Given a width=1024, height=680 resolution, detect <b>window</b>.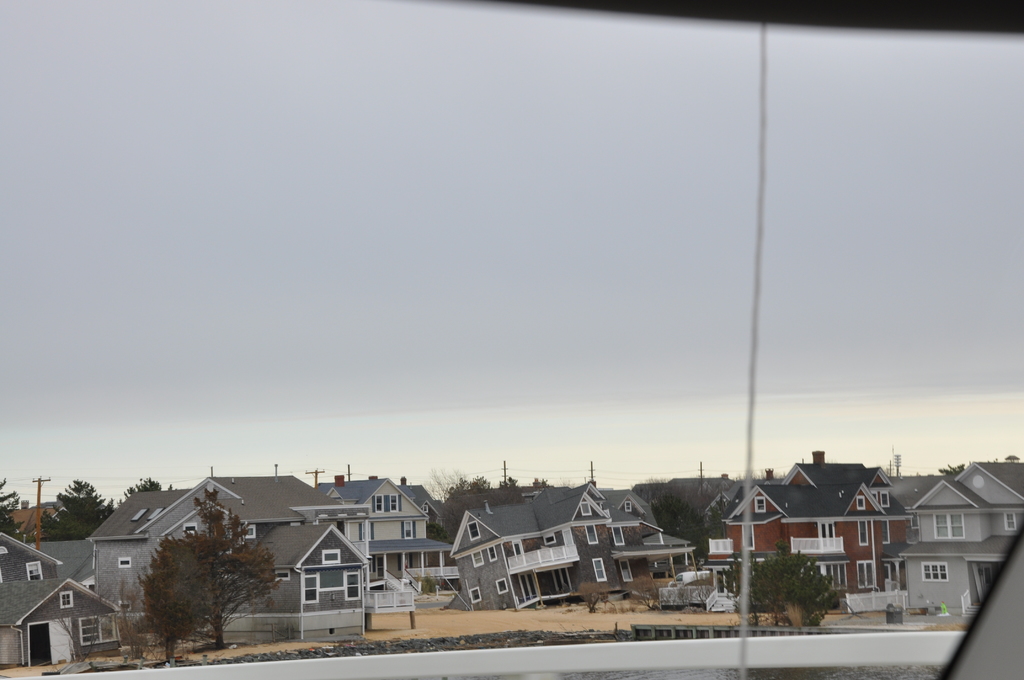
region(488, 547, 496, 560).
